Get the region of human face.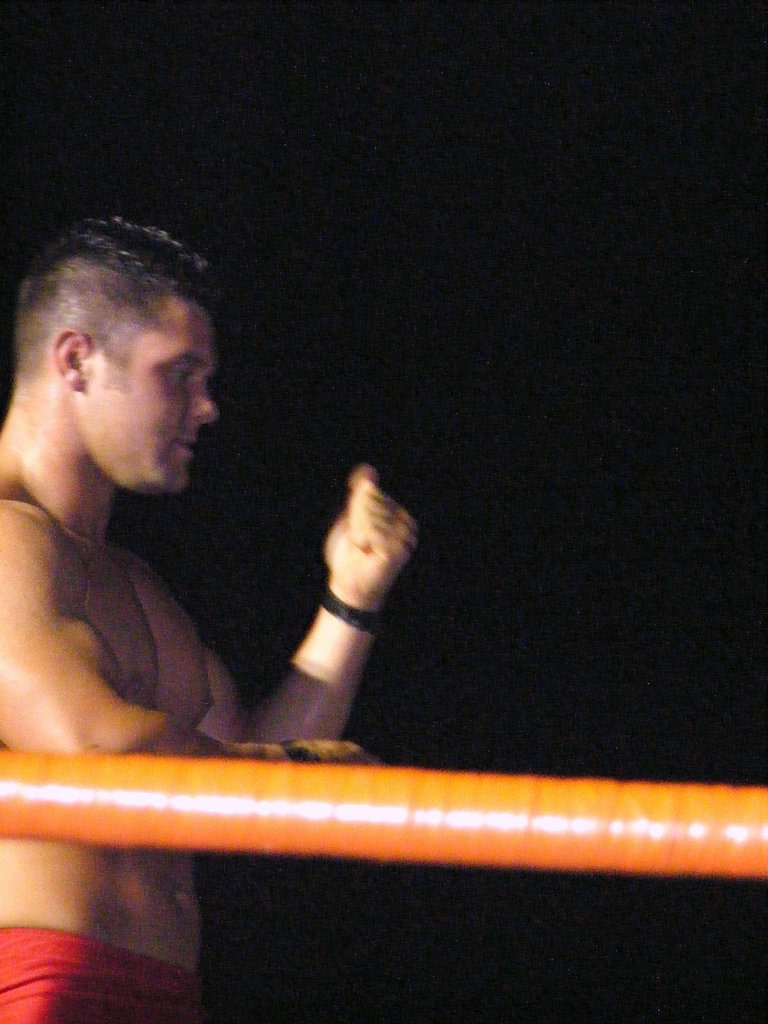
68 292 222 506.
